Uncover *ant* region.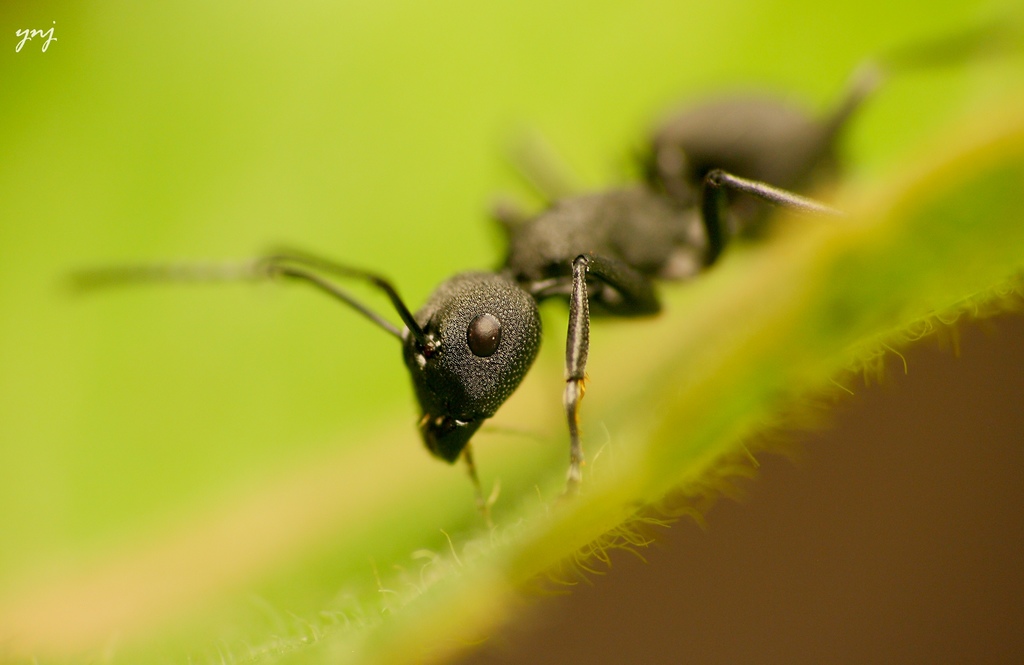
Uncovered: rect(58, 18, 1023, 512).
